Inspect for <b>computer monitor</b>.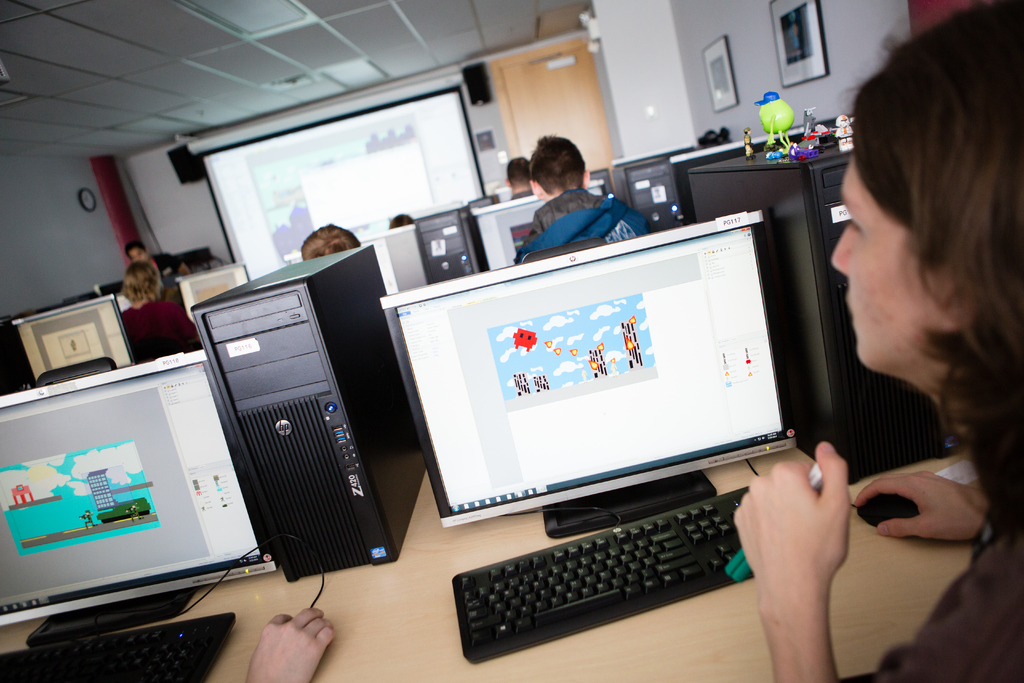
Inspection: 7:323:263:634.
